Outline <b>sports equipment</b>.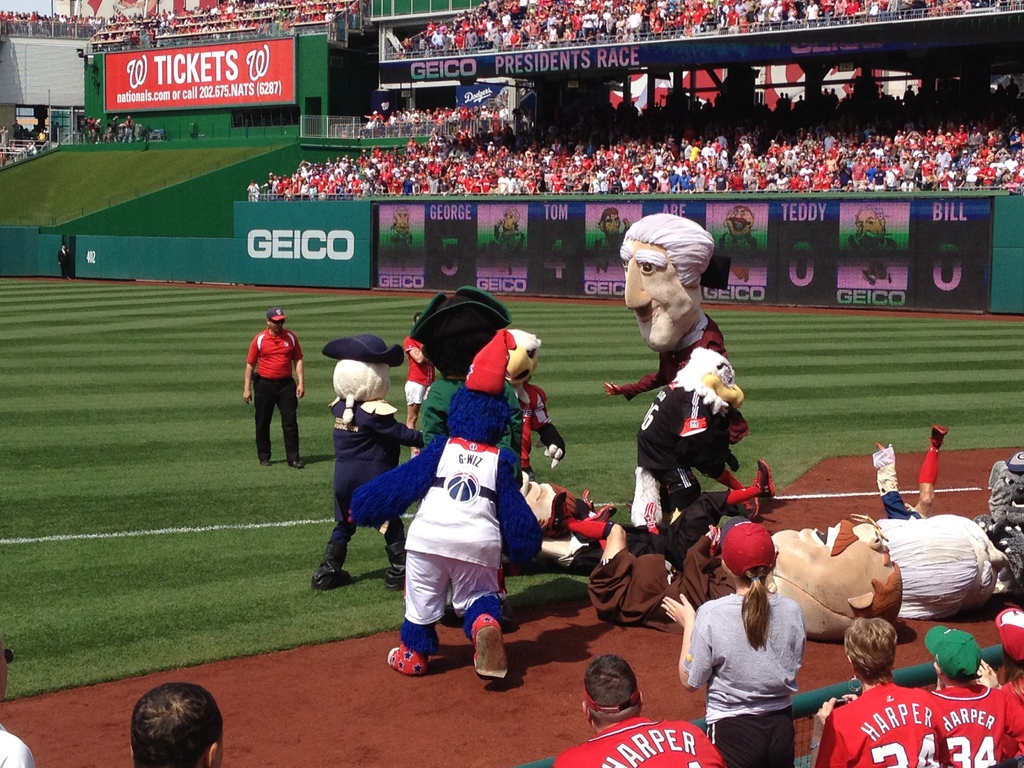
Outline: <region>751, 460, 776, 497</region>.
